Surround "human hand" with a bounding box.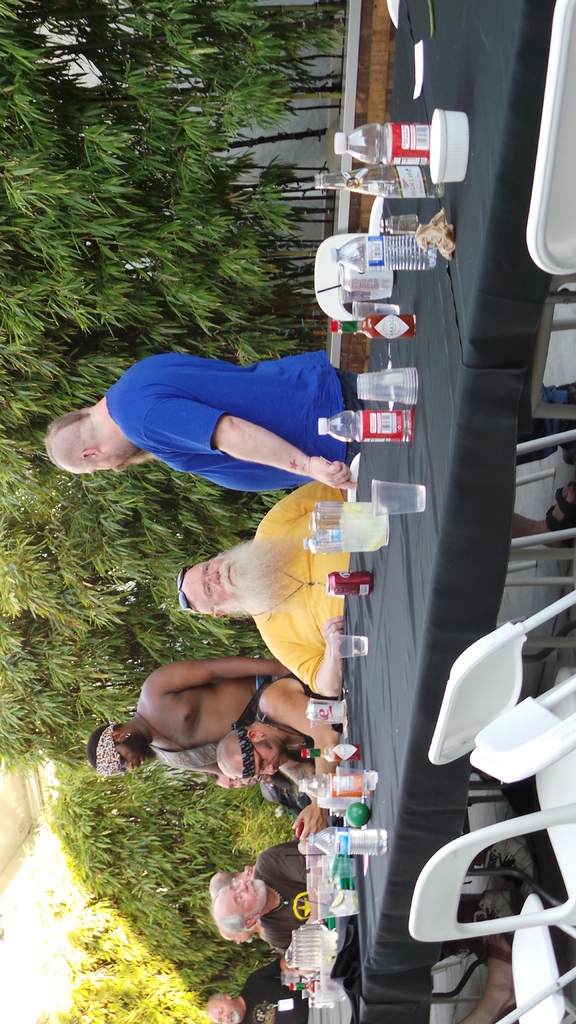
{"left": 319, "top": 613, "right": 345, "bottom": 655}.
